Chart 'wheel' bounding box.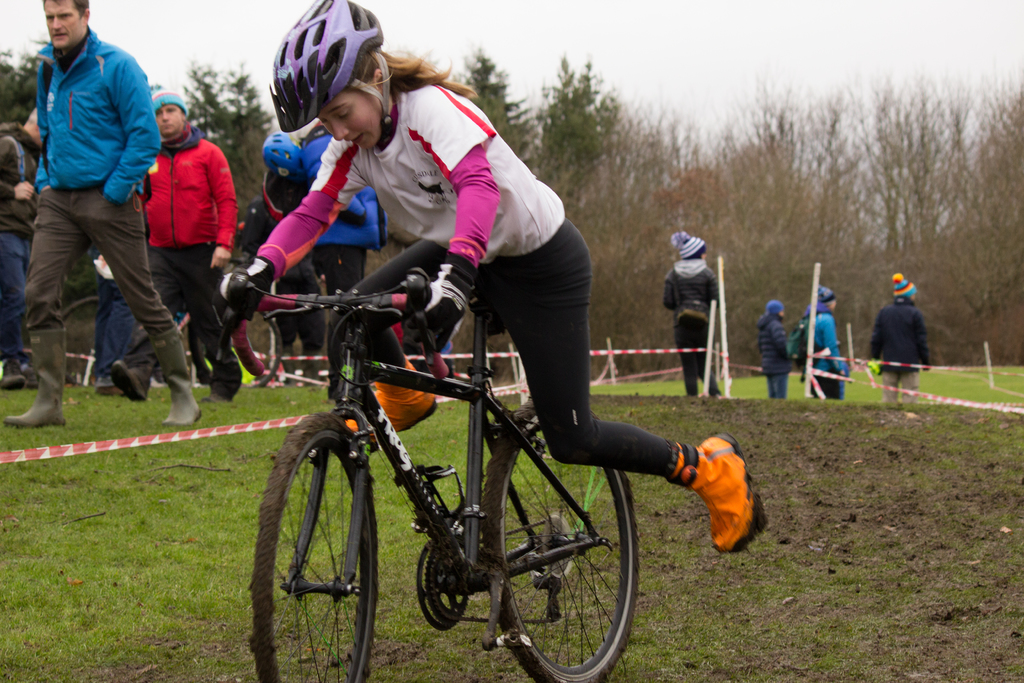
Charted: [x1=492, y1=466, x2=634, y2=673].
